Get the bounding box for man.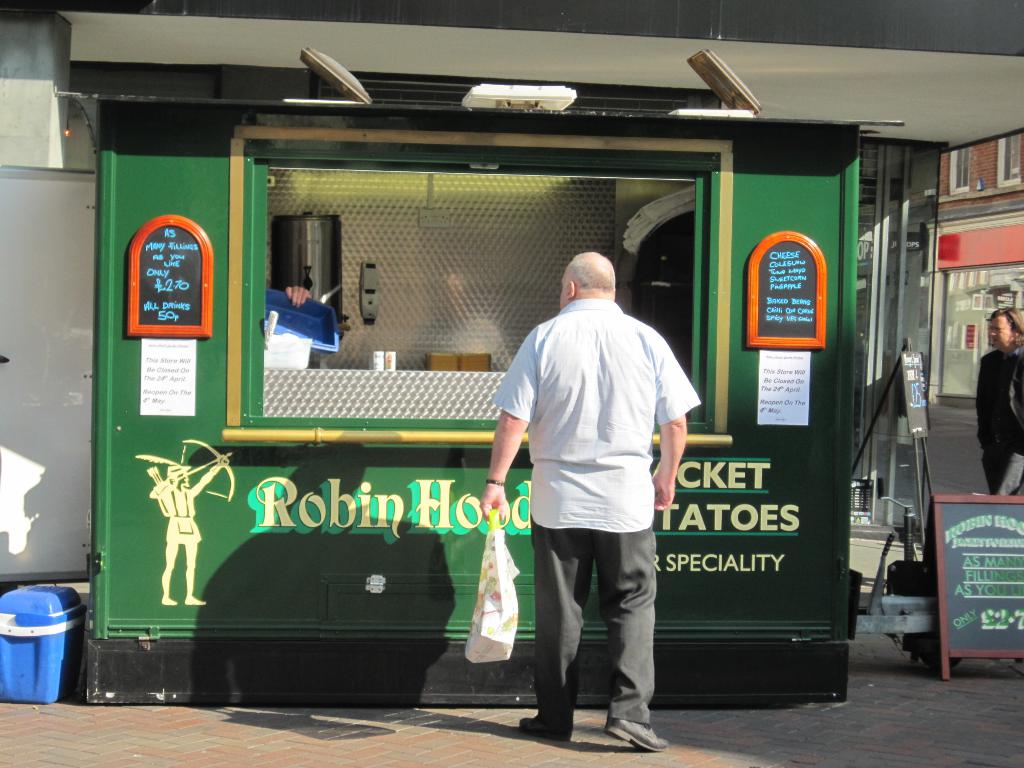
x1=493 y1=241 x2=698 y2=741.
